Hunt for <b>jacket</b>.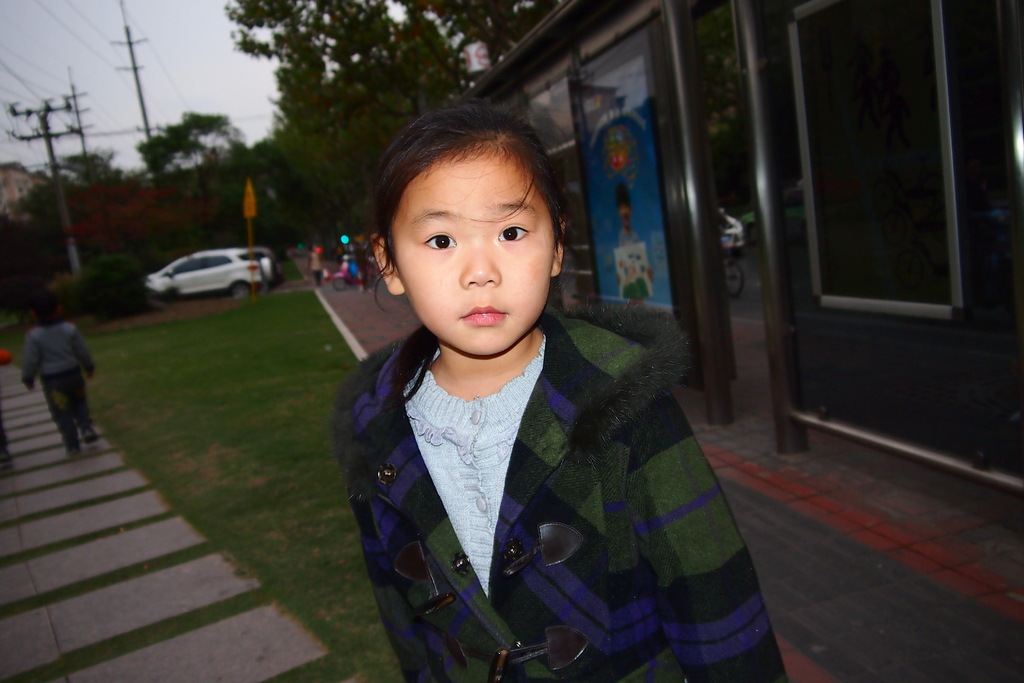
Hunted down at [left=324, top=146, right=752, bottom=641].
